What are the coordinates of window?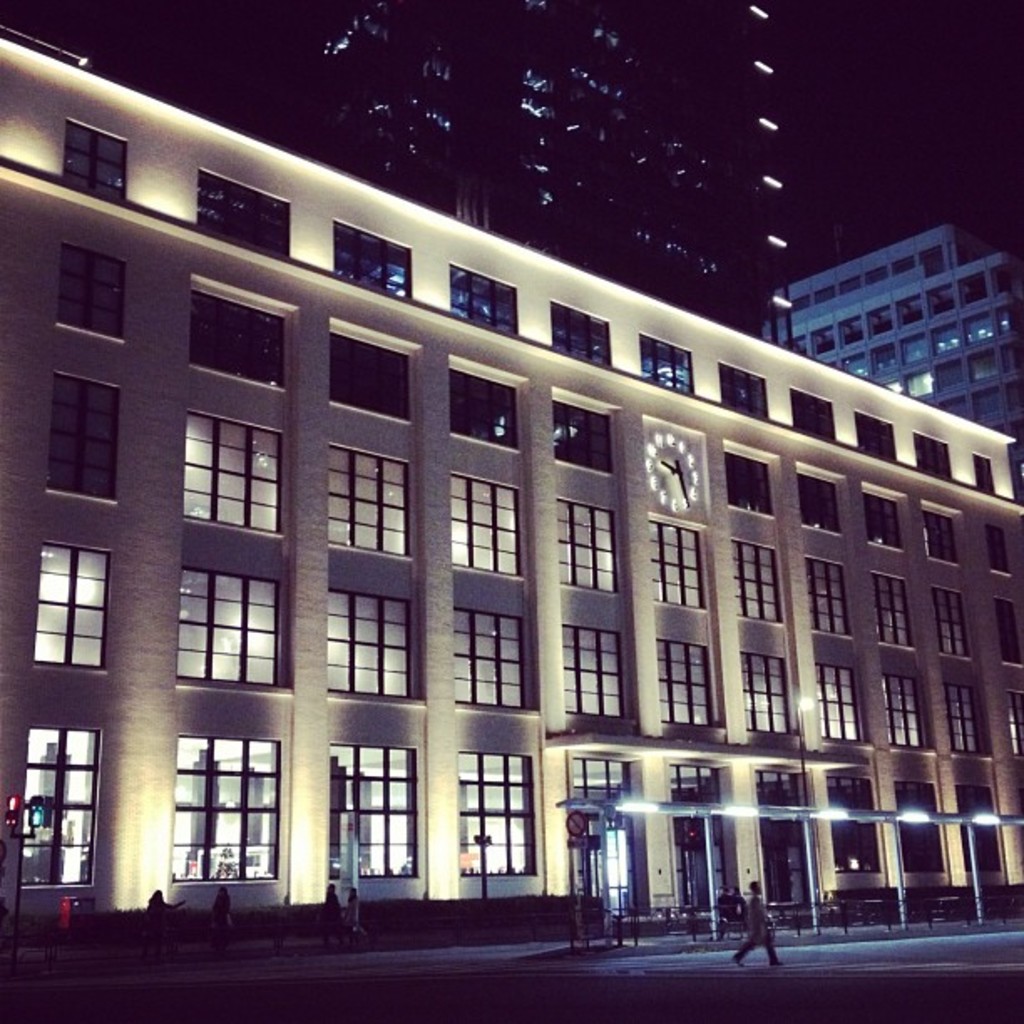
select_region(967, 383, 1001, 417).
